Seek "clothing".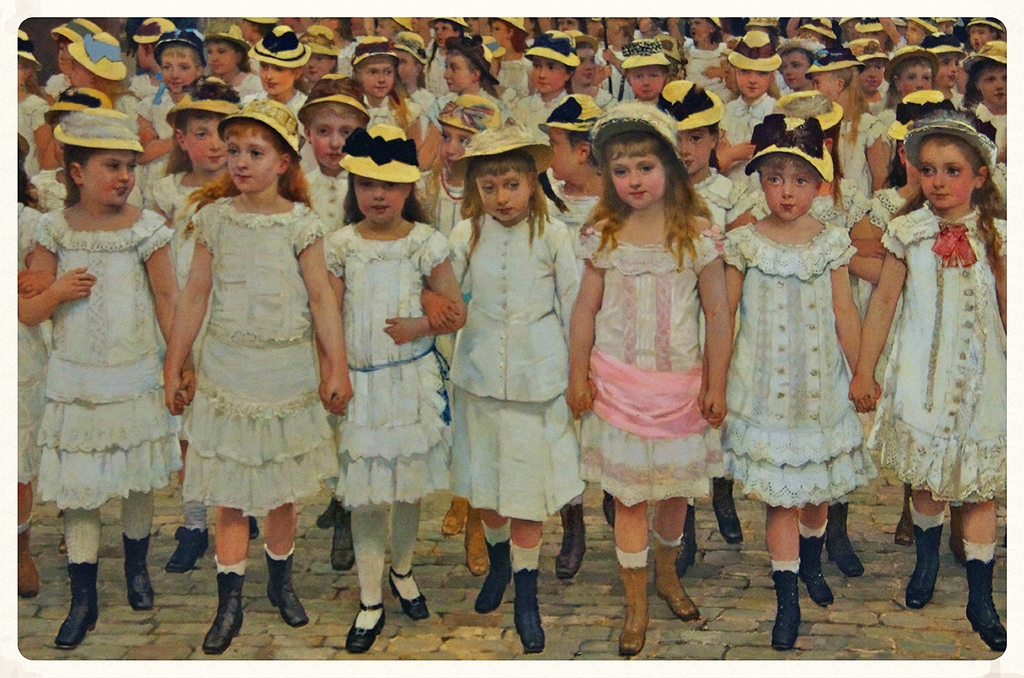
left=237, top=63, right=257, bottom=112.
